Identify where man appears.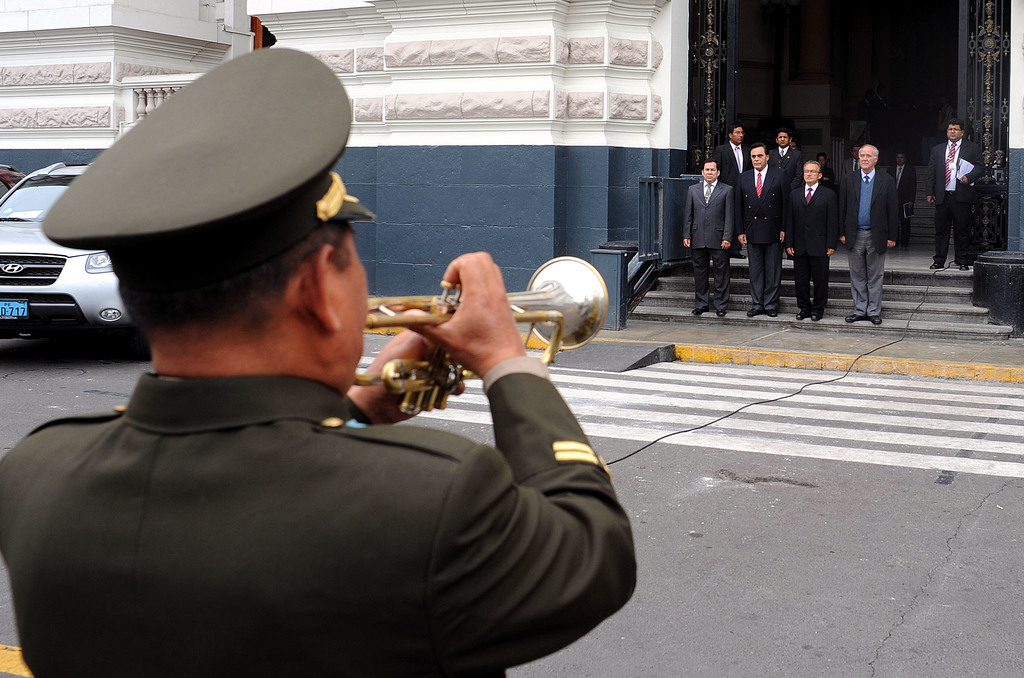
Appears at <box>714,123,751,260</box>.
